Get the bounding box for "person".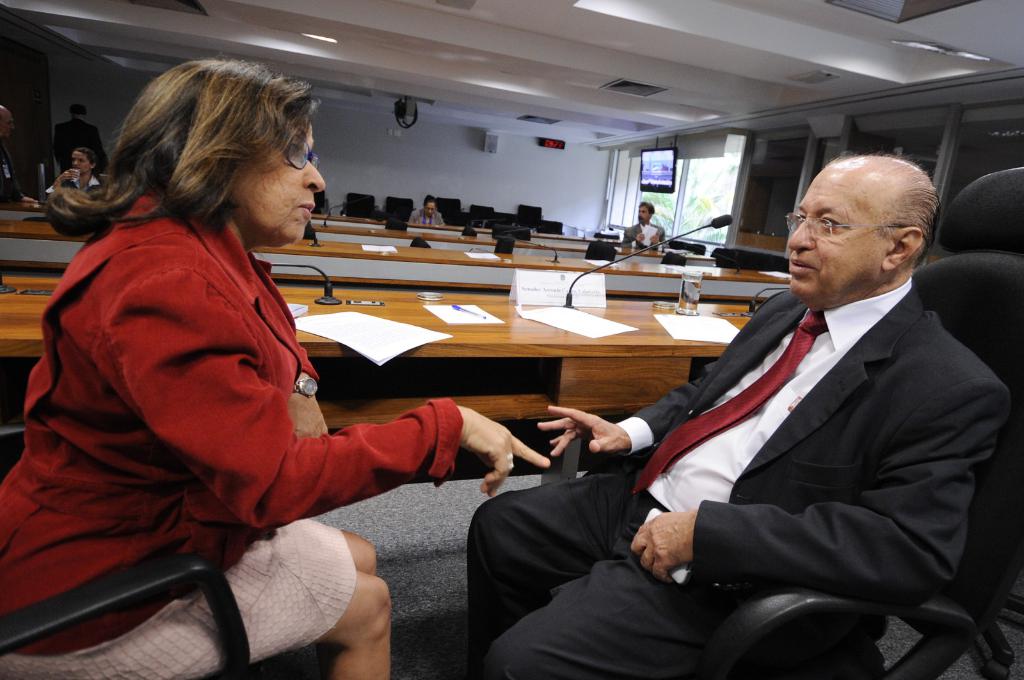
(45,137,113,208).
